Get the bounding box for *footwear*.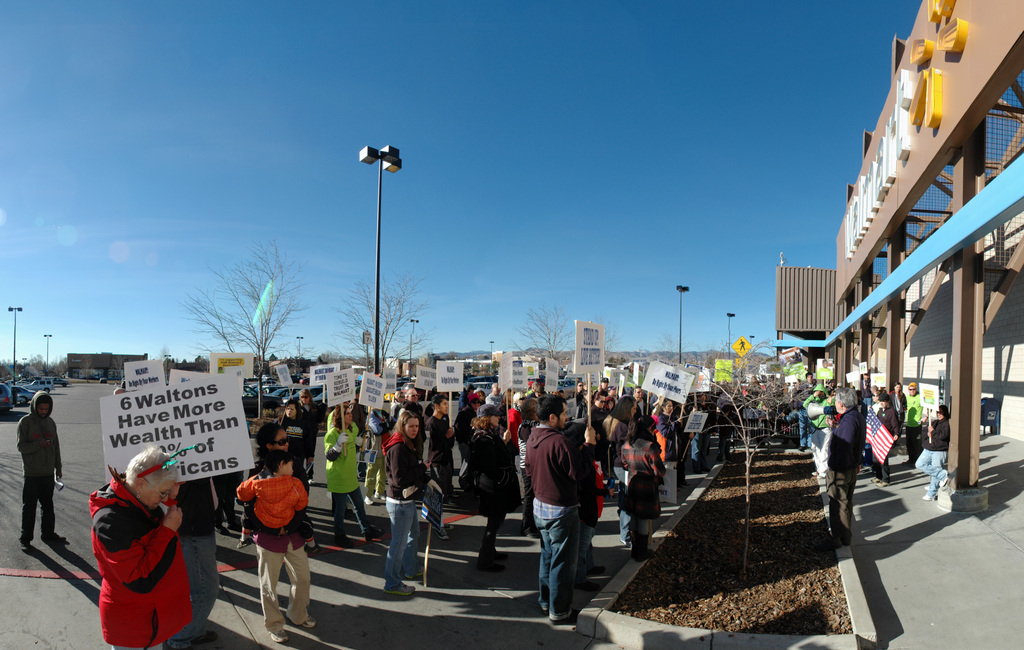
bbox=(302, 542, 319, 556).
